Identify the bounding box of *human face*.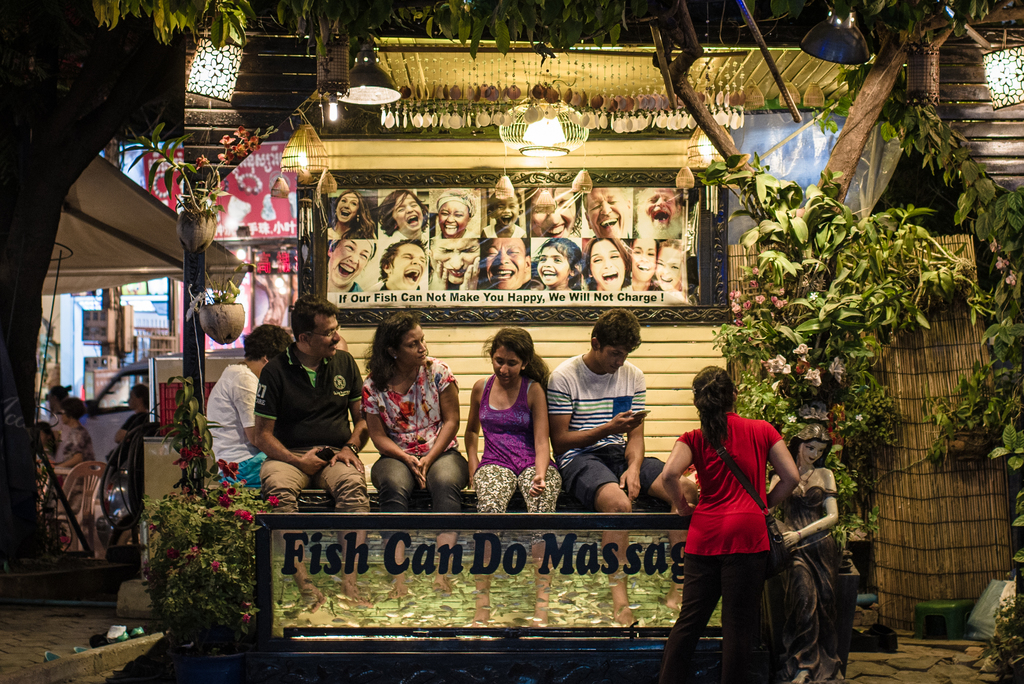
[left=435, top=240, right=480, bottom=282].
